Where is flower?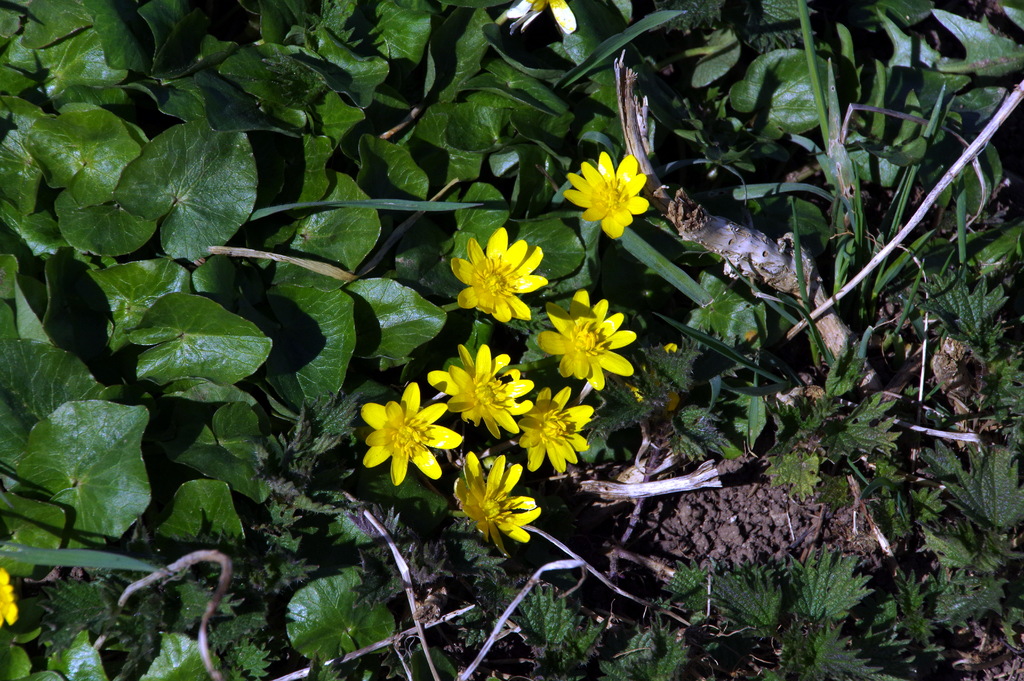
634,345,676,398.
